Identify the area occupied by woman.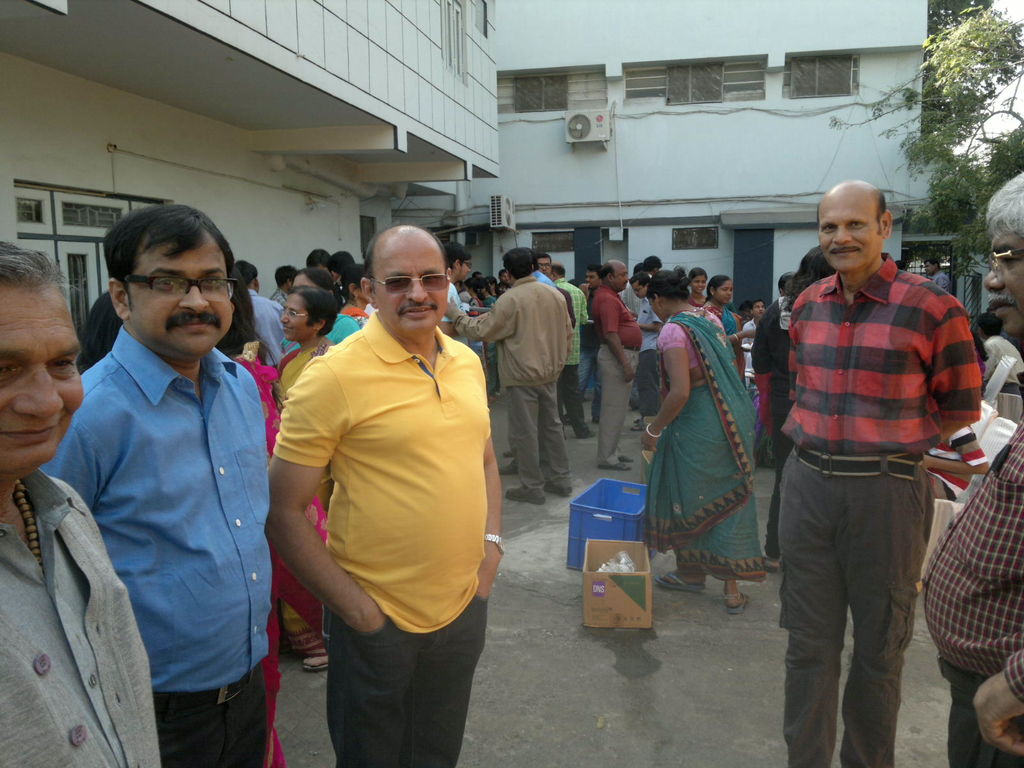
Area: rect(686, 266, 712, 309).
